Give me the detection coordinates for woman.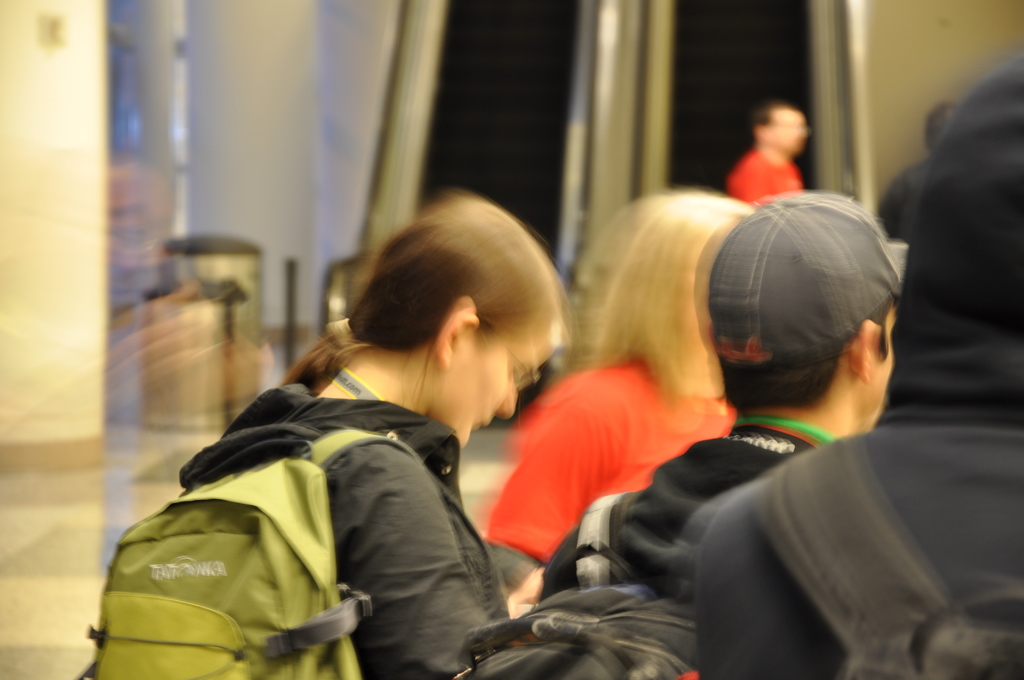
(474, 189, 753, 619).
